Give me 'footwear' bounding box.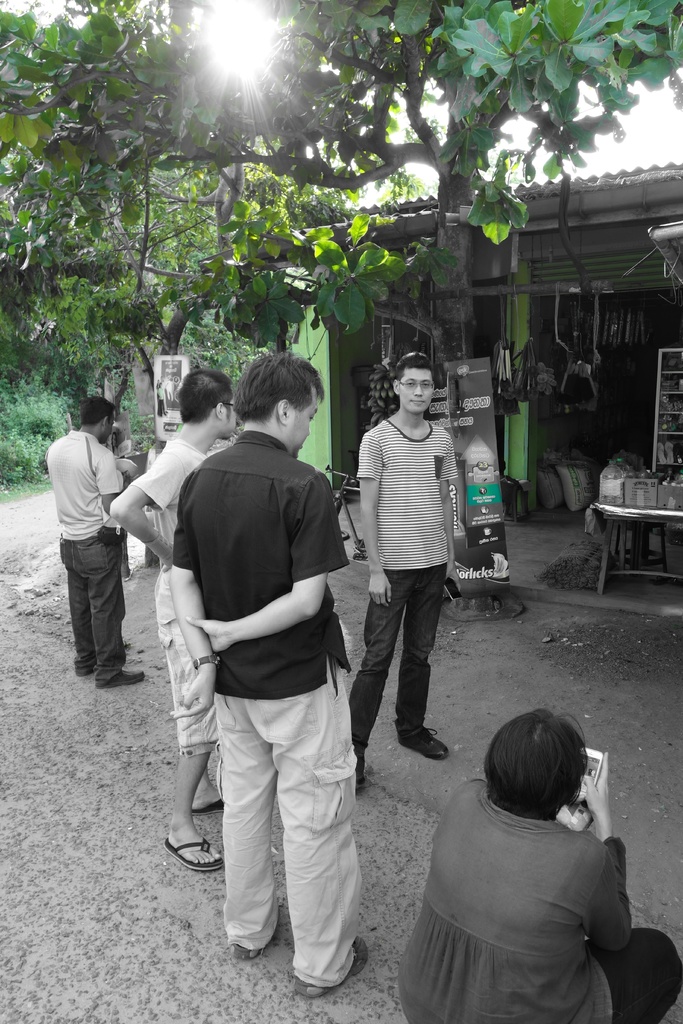
[left=73, top=652, right=120, bottom=676].
